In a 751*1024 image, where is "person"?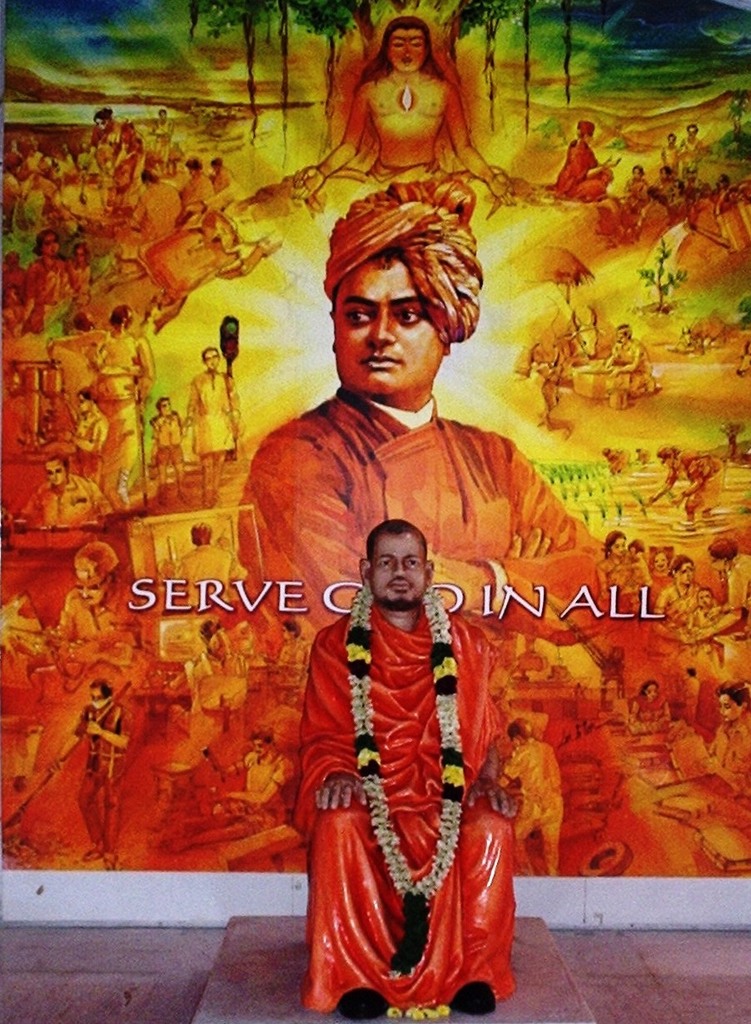
locate(44, 541, 140, 709).
